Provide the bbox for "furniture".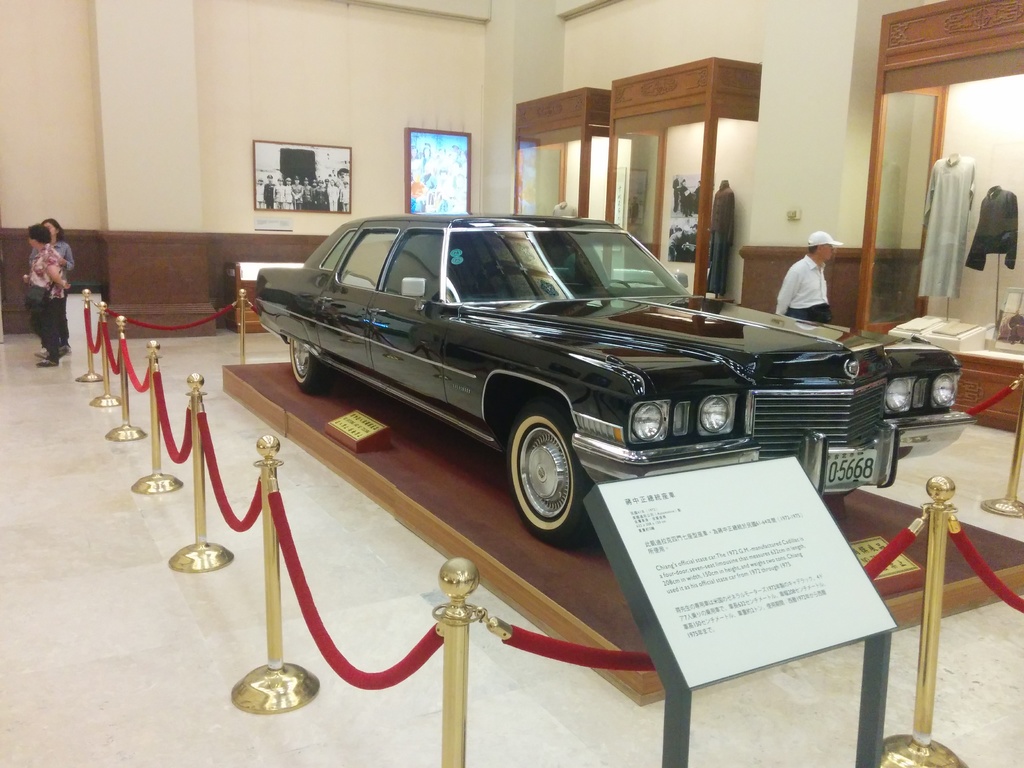
[856,0,1023,431].
